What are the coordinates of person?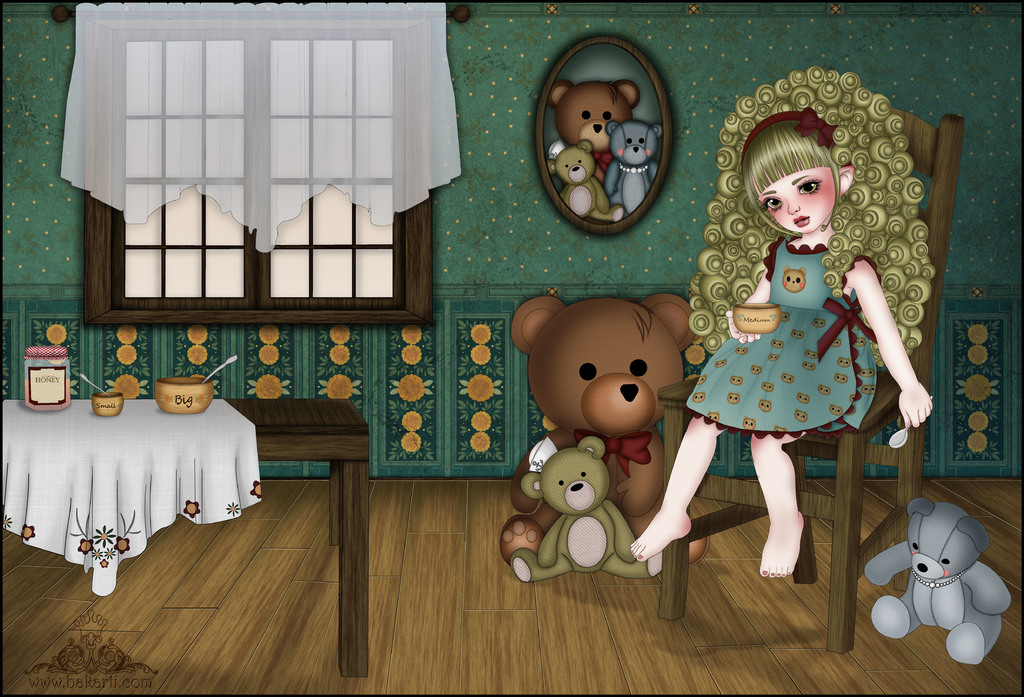
box(630, 66, 934, 577).
